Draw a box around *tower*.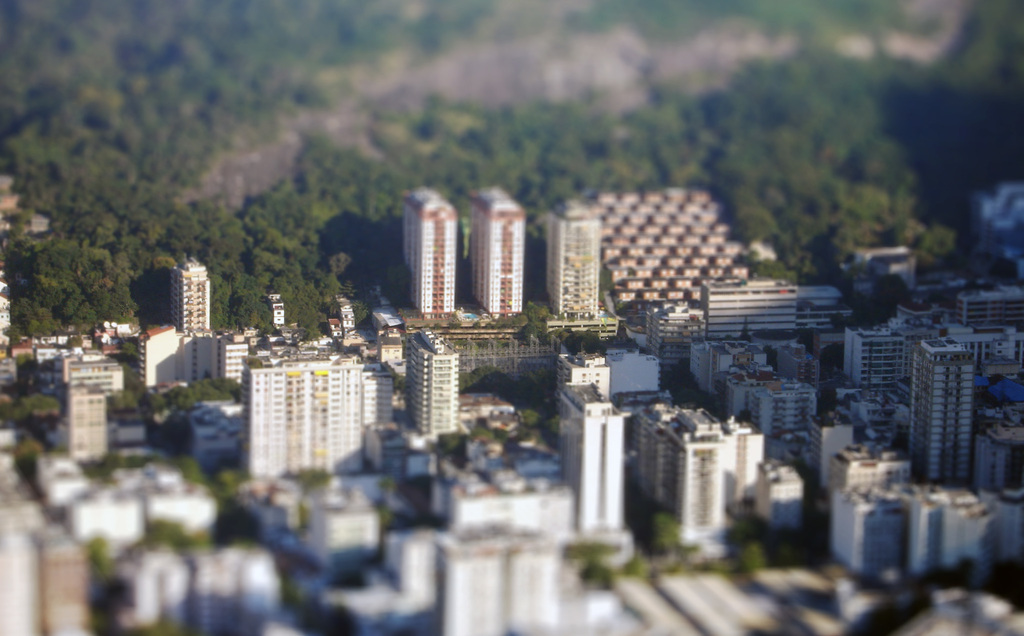
[x1=405, y1=326, x2=460, y2=448].
